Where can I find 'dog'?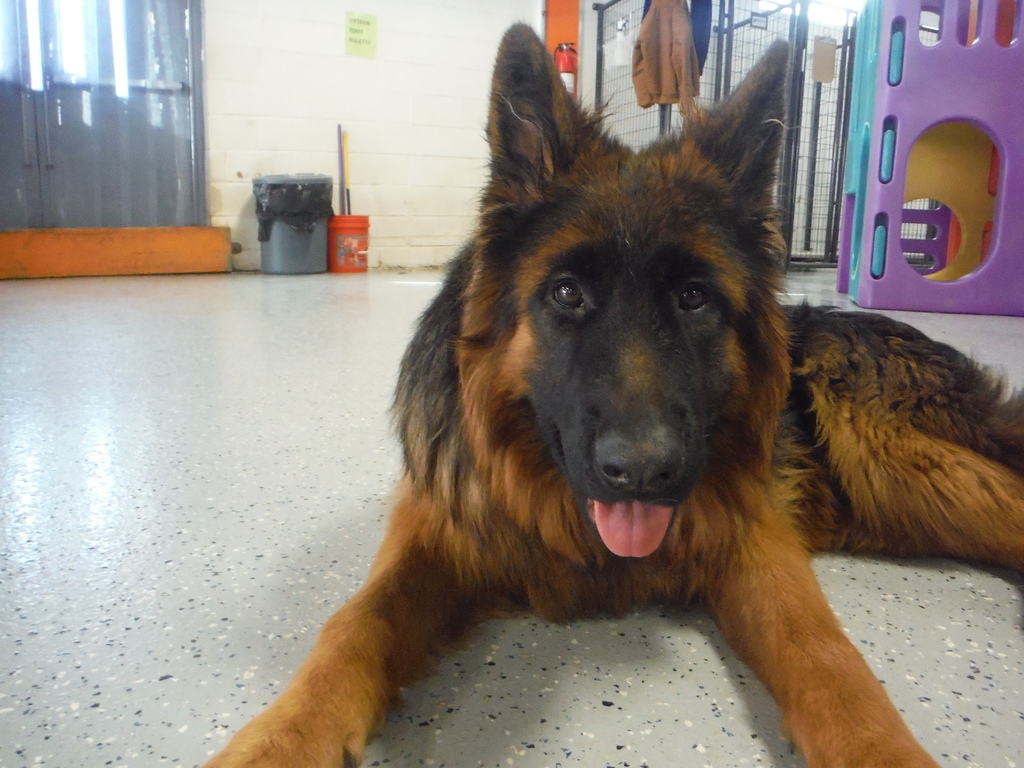
You can find it at [199, 15, 1023, 767].
